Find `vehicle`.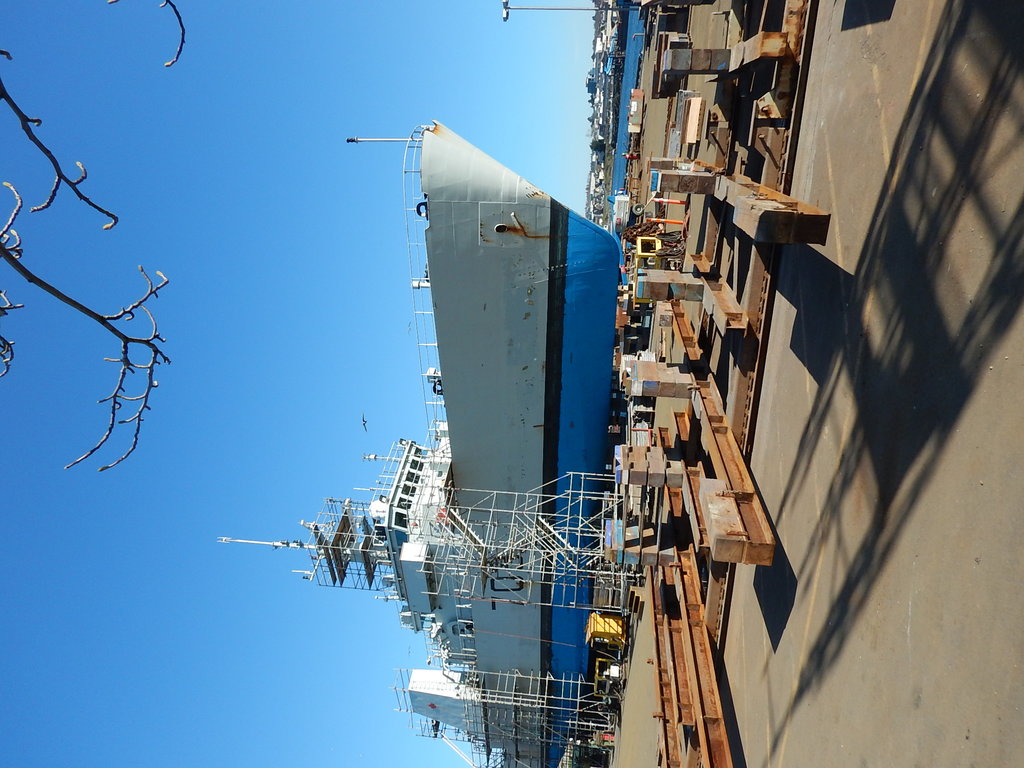
bbox=(216, 118, 627, 767).
